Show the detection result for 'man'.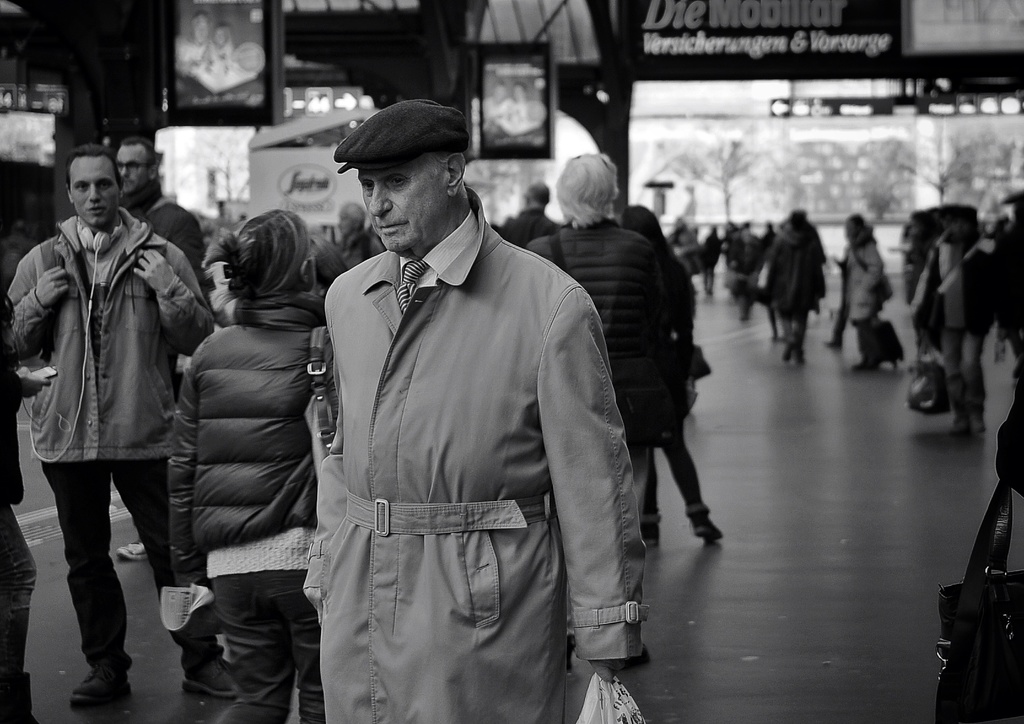
rect(499, 182, 561, 253).
